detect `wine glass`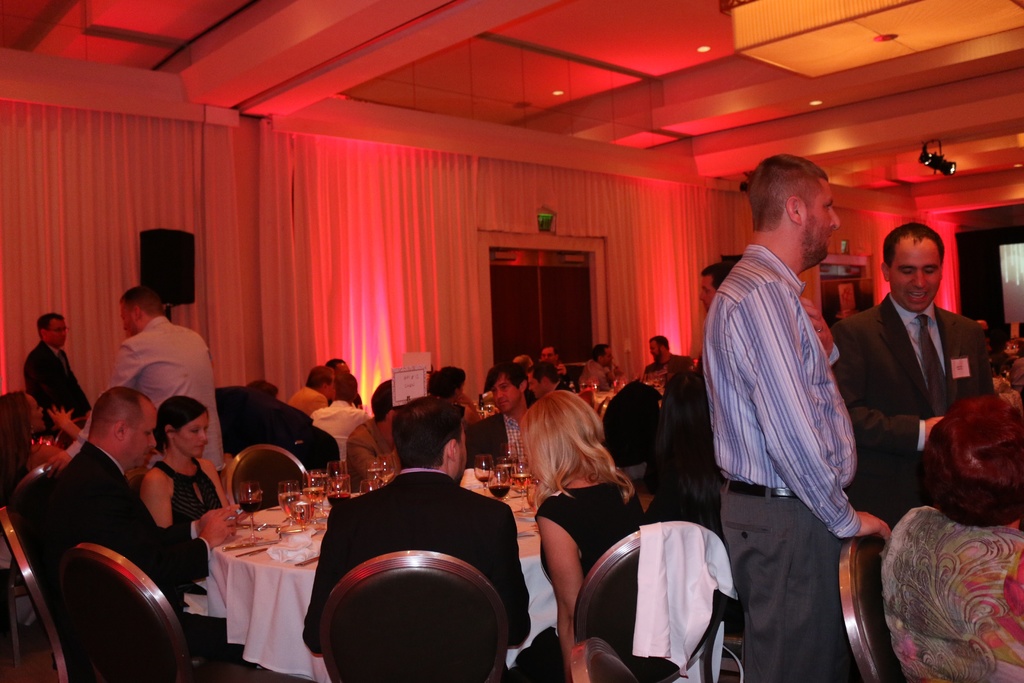
<region>237, 484, 259, 540</region>
